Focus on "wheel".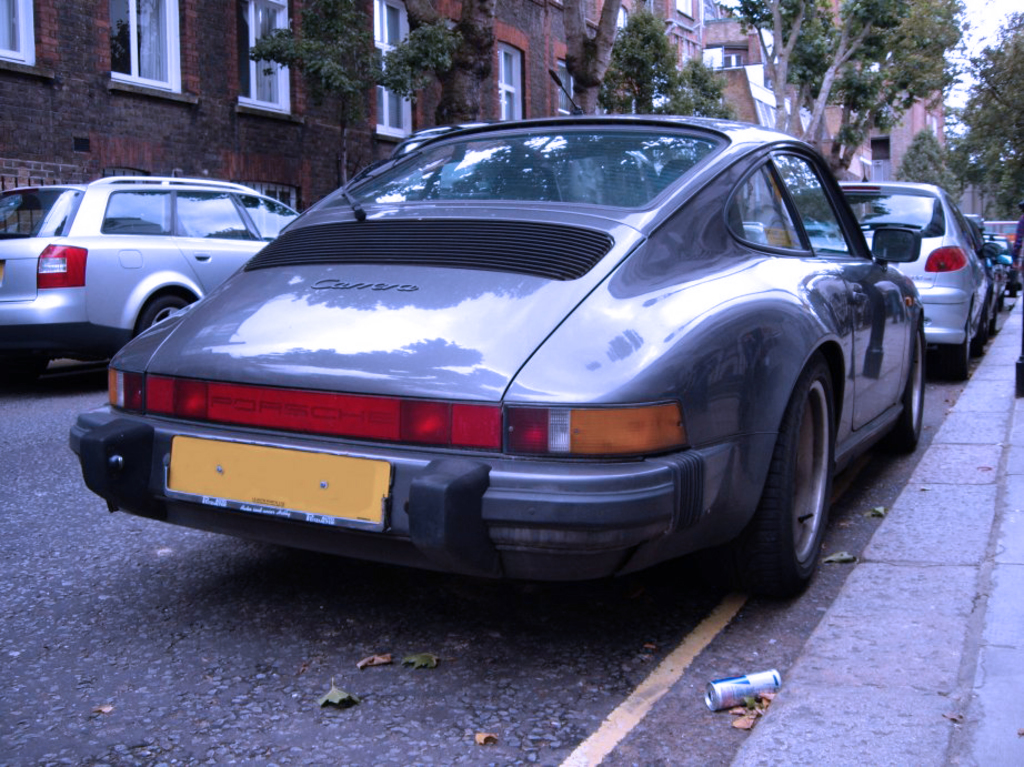
Focused at <bbox>143, 296, 187, 330</bbox>.
